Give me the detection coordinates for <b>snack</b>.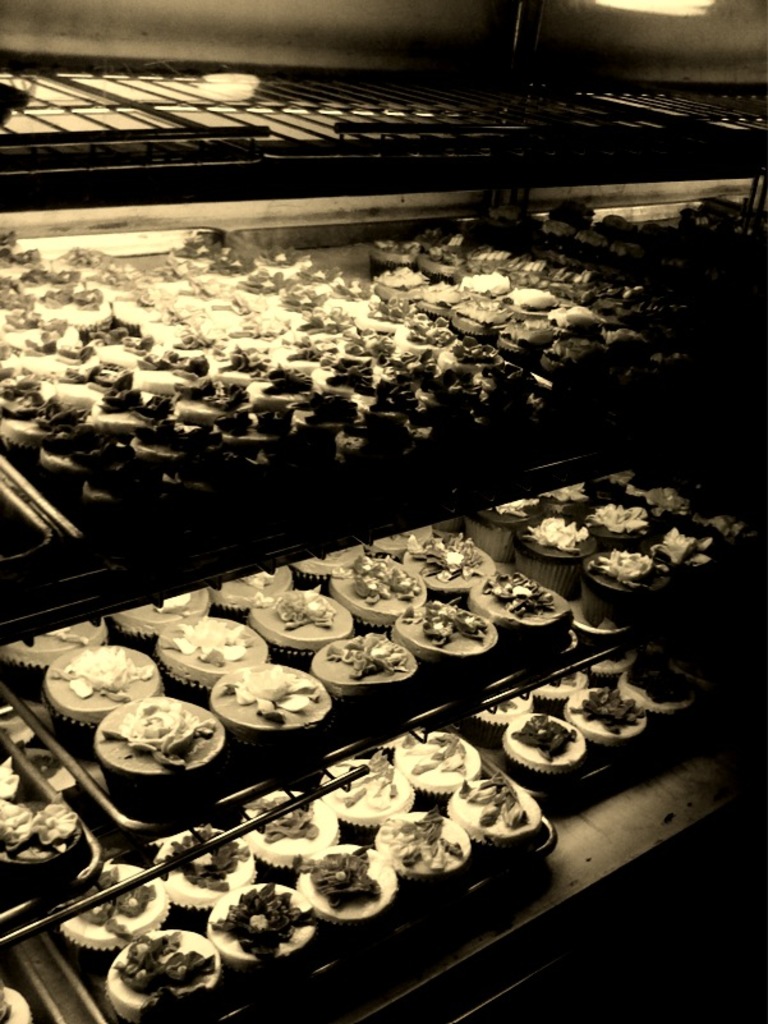
{"x1": 414, "y1": 740, "x2": 483, "y2": 791}.
